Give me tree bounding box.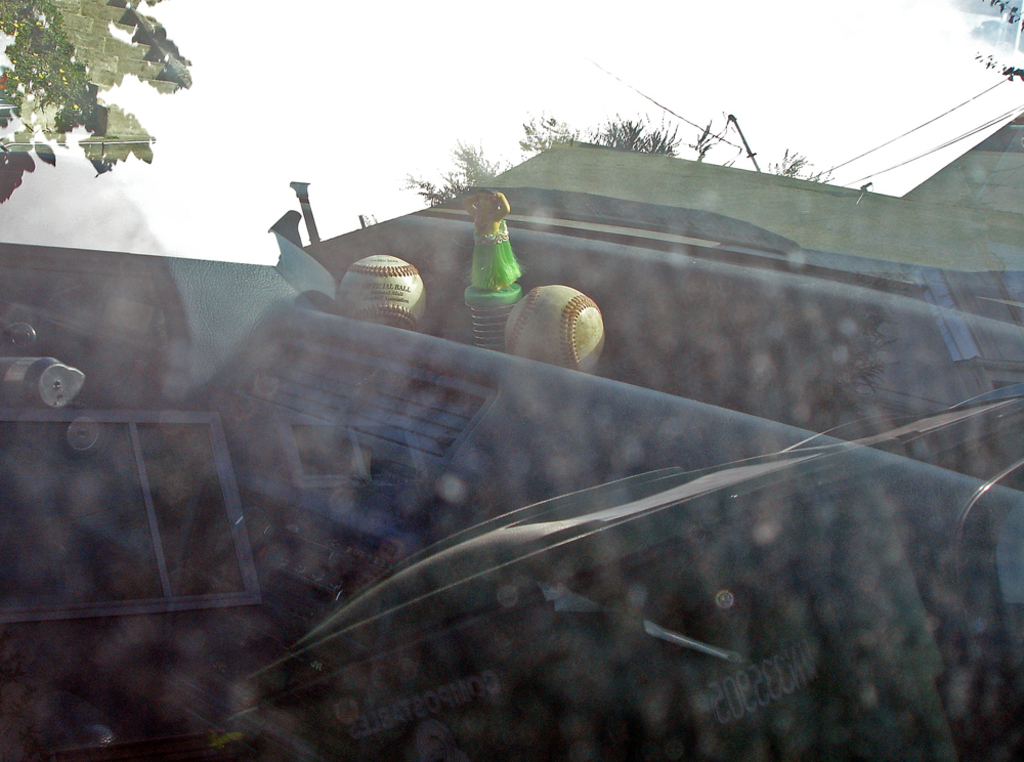
{"x1": 8, "y1": 0, "x2": 199, "y2": 209}.
